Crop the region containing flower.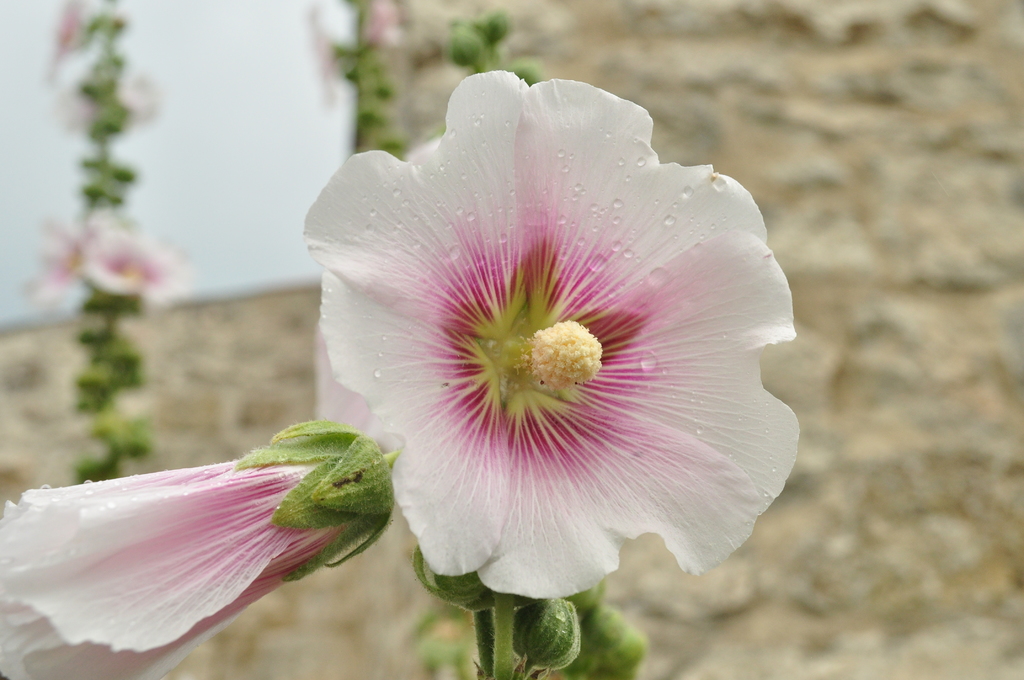
Crop region: 58:83:90:134.
